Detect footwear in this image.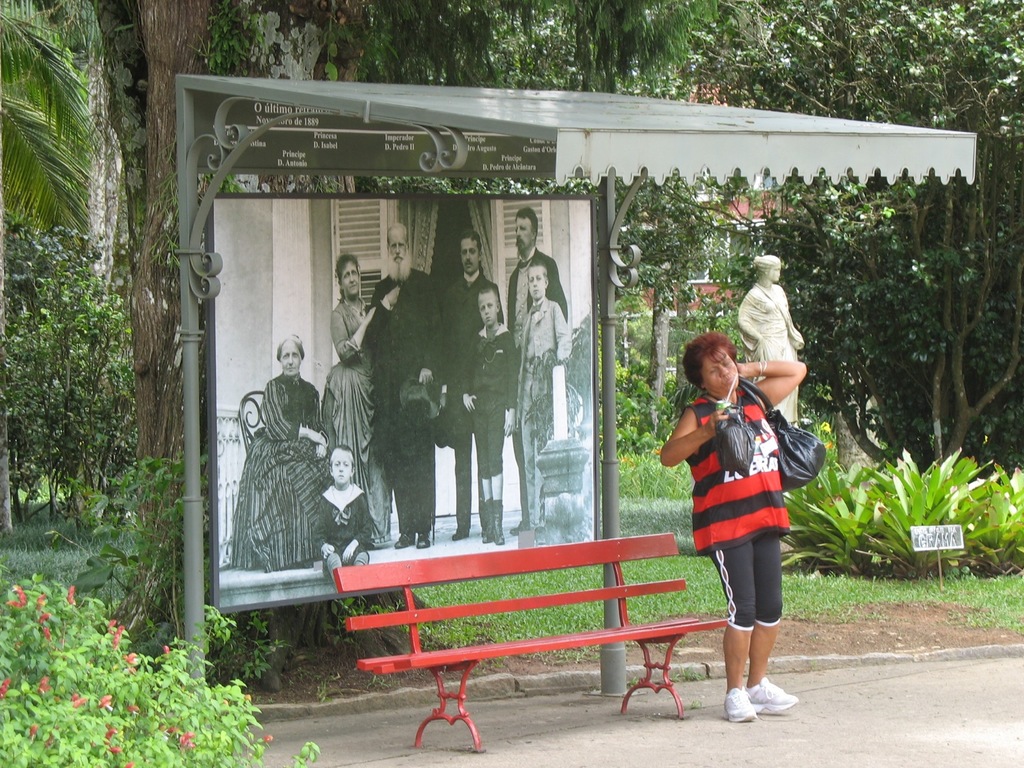
Detection: bbox(452, 532, 468, 539).
